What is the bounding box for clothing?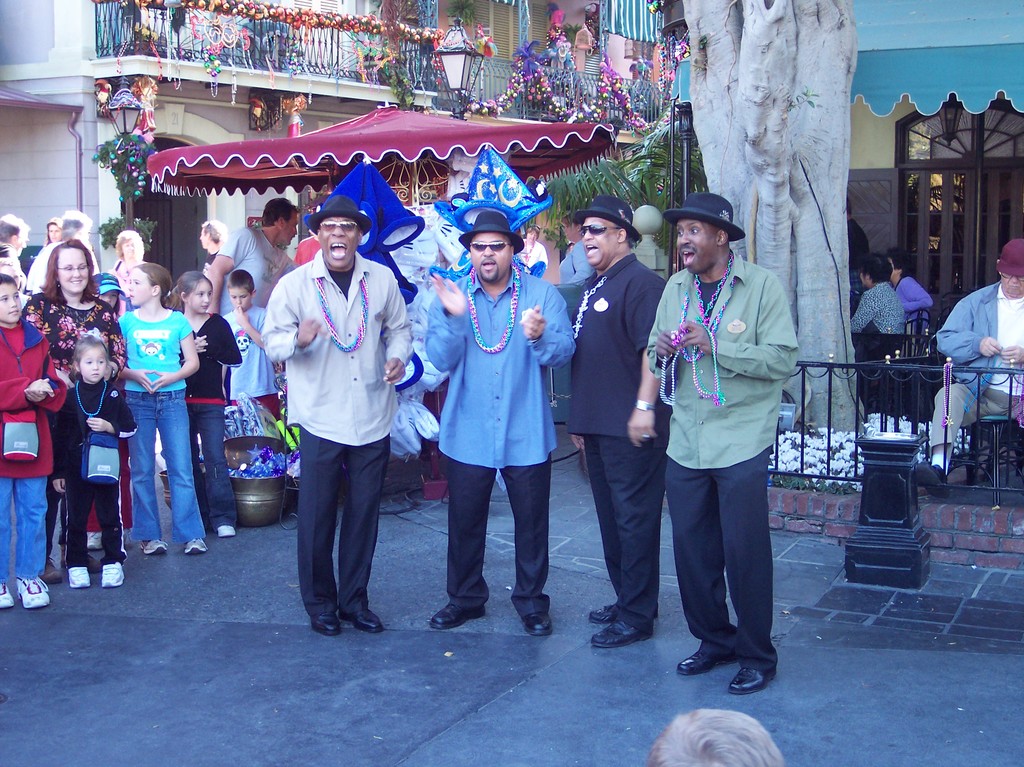
l=183, t=318, r=239, b=406.
